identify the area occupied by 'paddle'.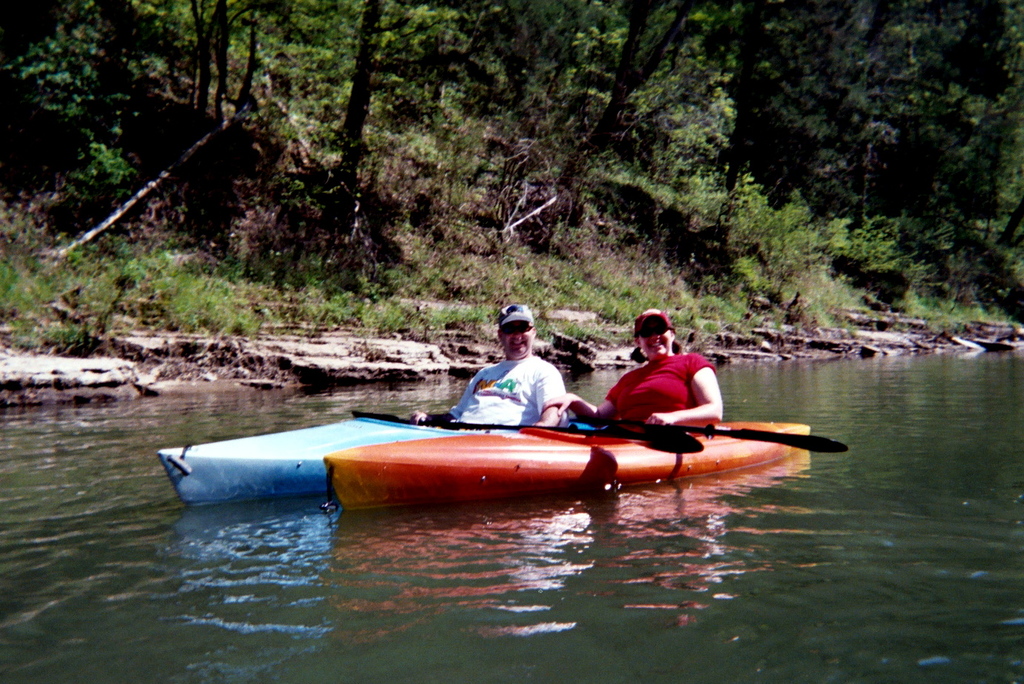
Area: [422,418,702,454].
